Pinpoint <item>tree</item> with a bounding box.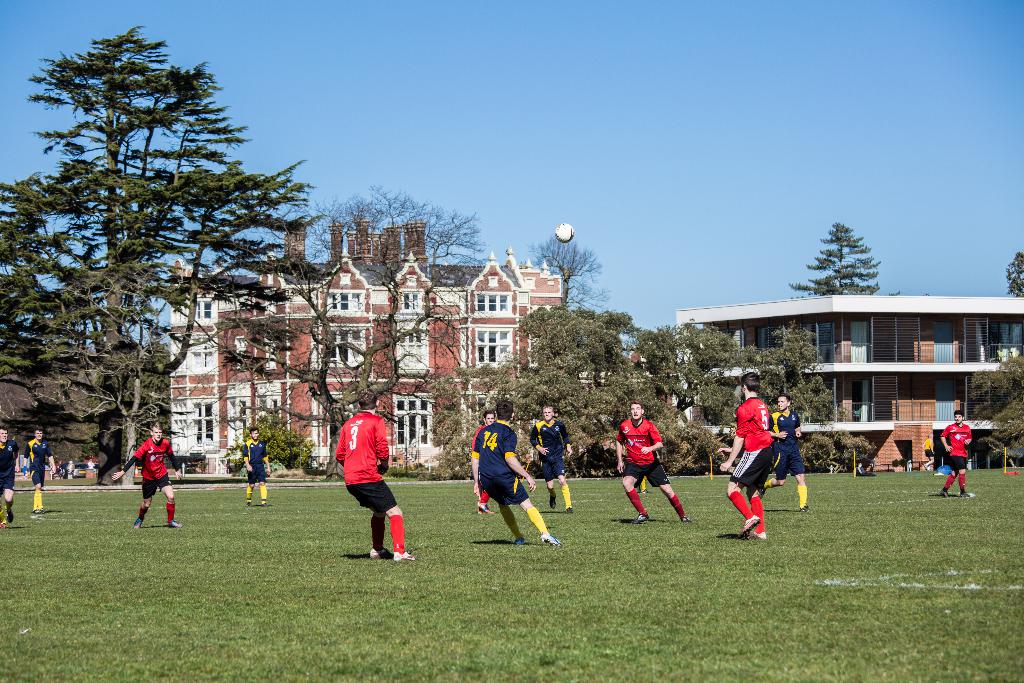
[x1=0, y1=331, x2=180, y2=486].
